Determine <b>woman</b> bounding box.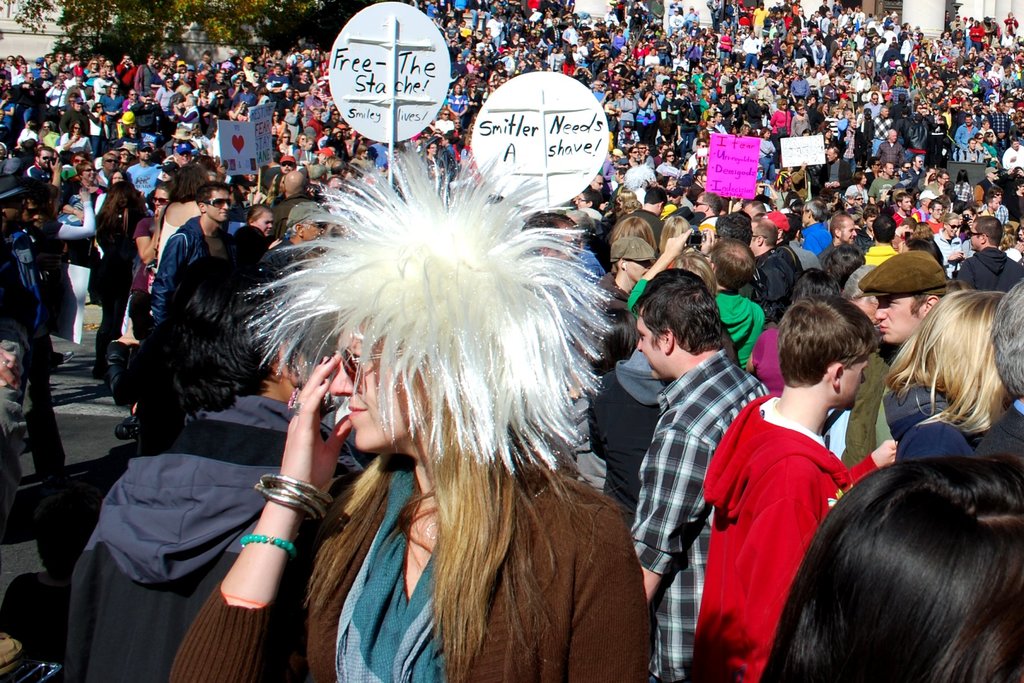
Determined: <bbox>443, 83, 469, 120</bbox>.
